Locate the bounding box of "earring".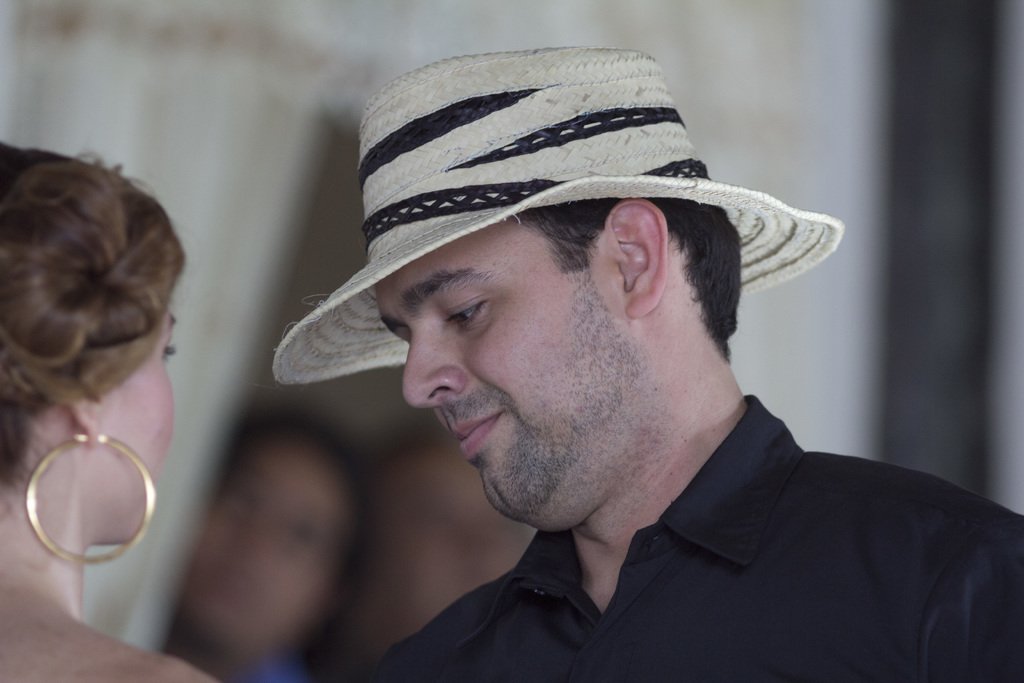
Bounding box: (26, 429, 163, 567).
